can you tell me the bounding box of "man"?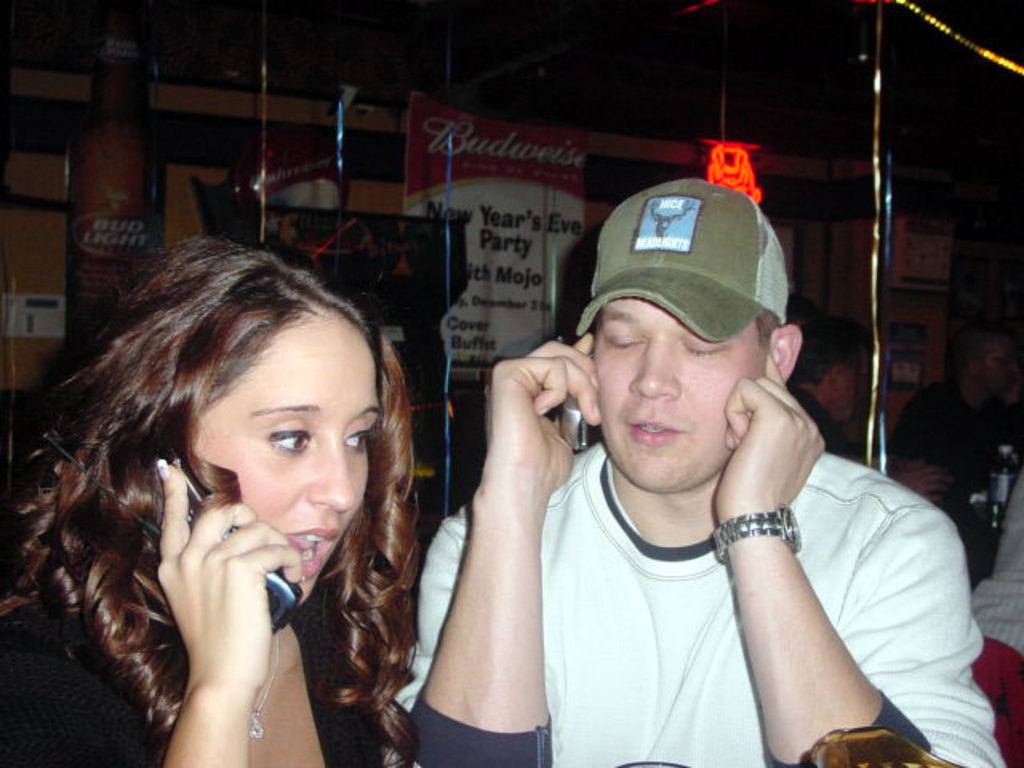
Rect(802, 318, 947, 506).
